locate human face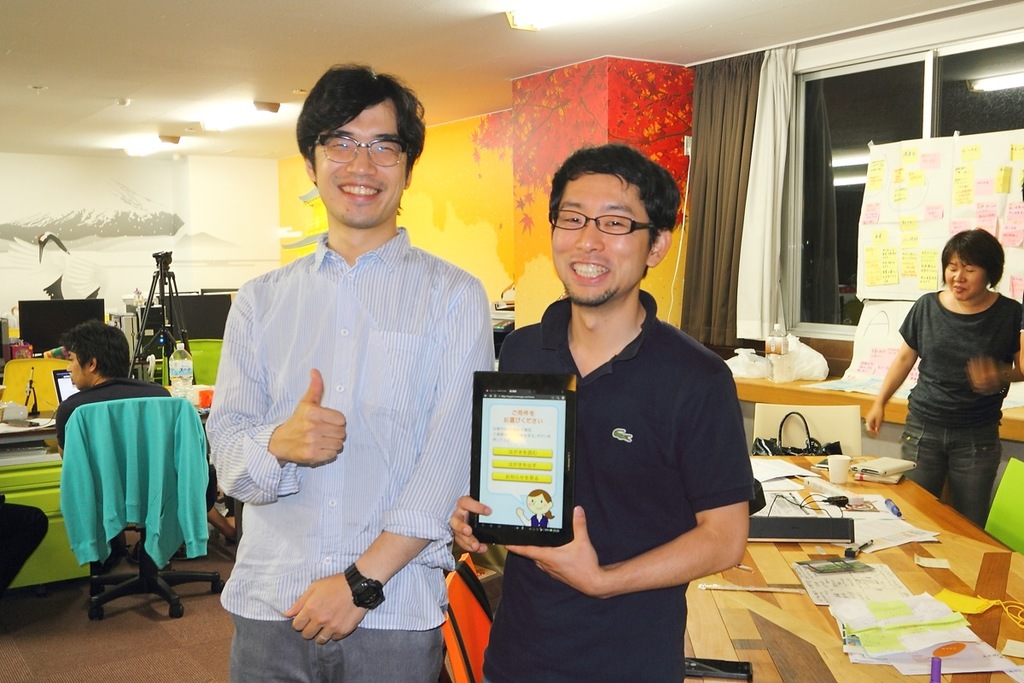
bbox(313, 96, 408, 222)
